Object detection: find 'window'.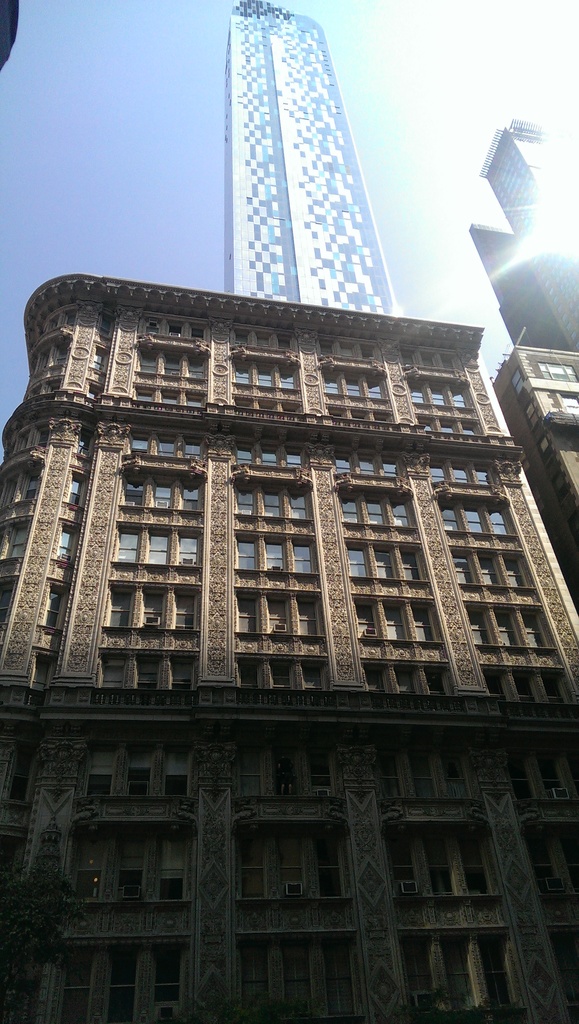
{"x1": 234, "y1": 490, "x2": 313, "y2": 524}.
